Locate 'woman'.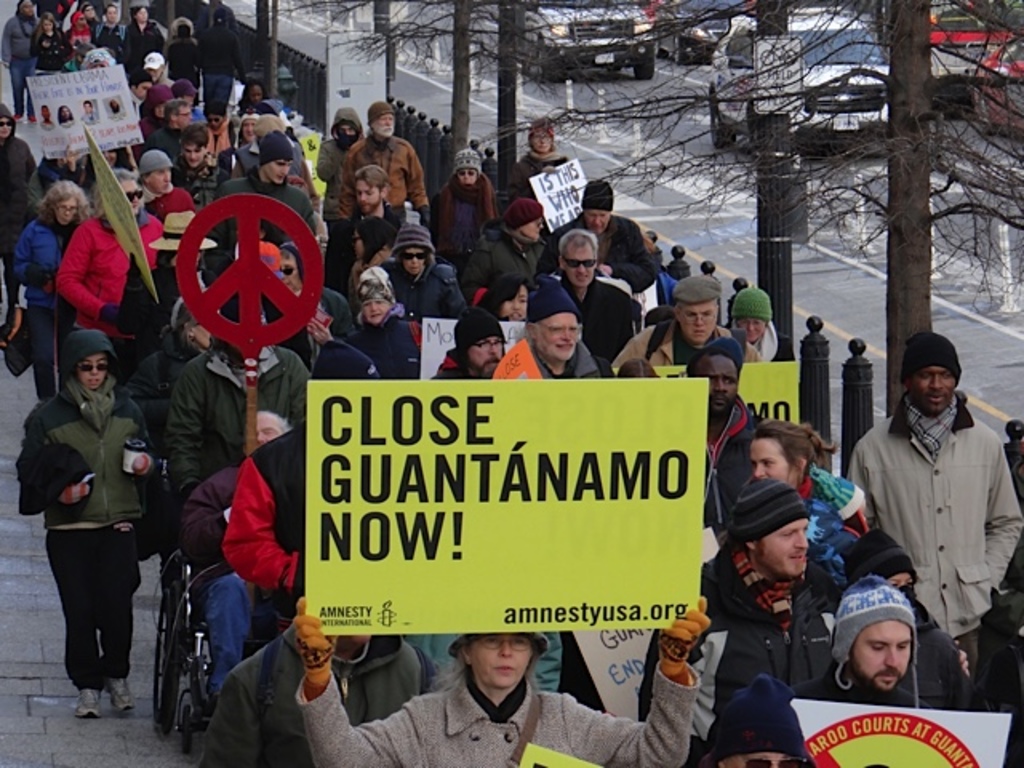
Bounding box: select_region(342, 216, 392, 275).
